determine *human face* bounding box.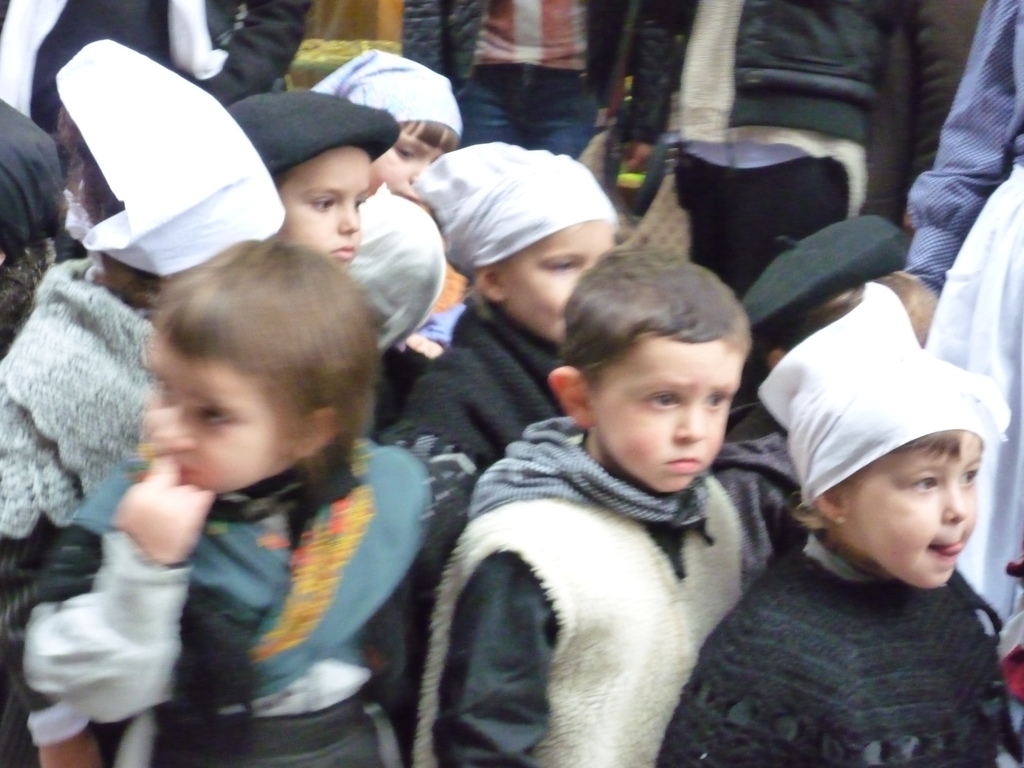
Determined: <box>593,336,744,493</box>.
